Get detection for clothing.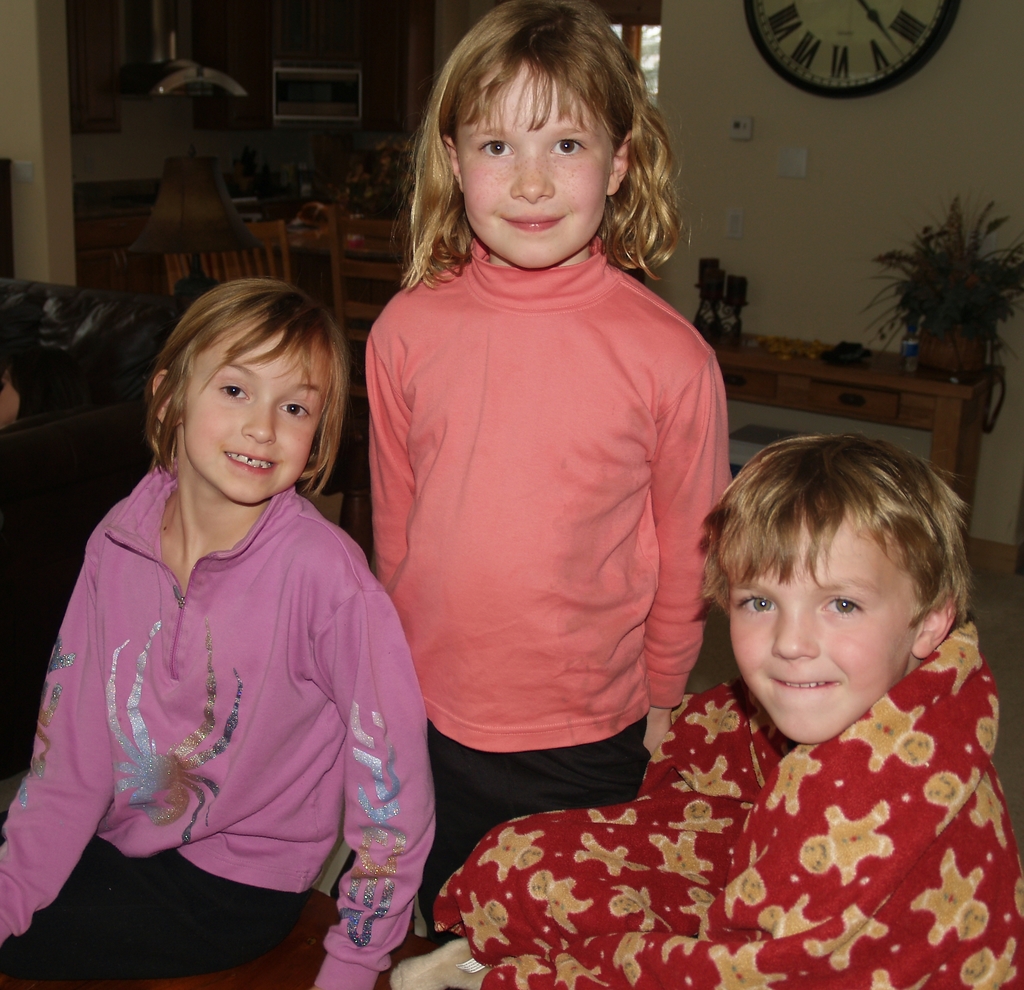
Detection: l=345, t=163, r=735, b=846.
